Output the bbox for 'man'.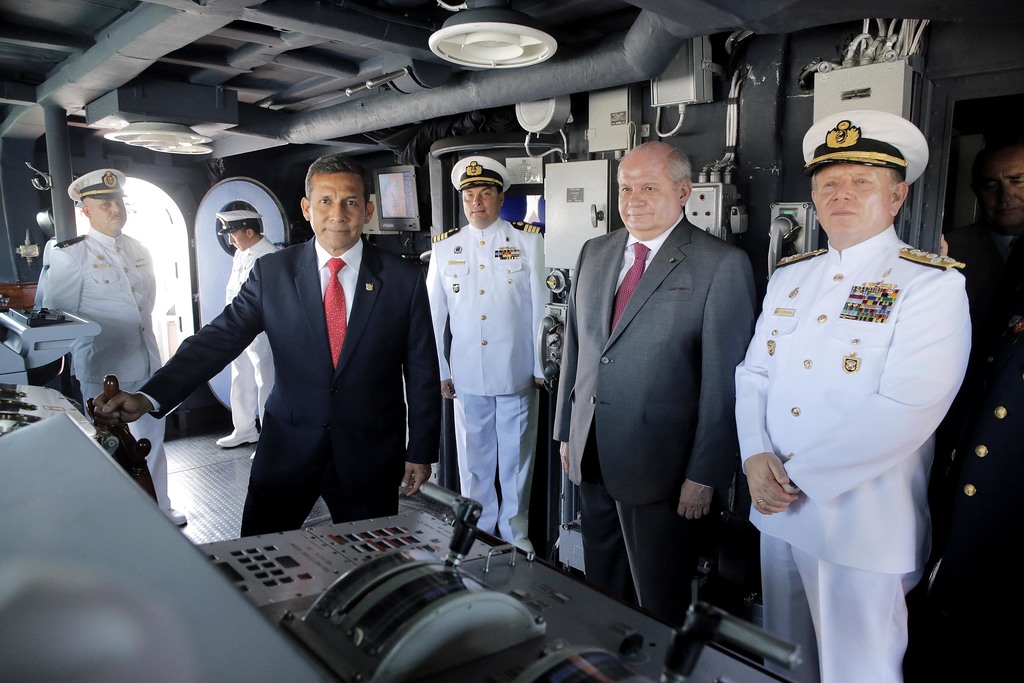
(x1=425, y1=155, x2=548, y2=554).
